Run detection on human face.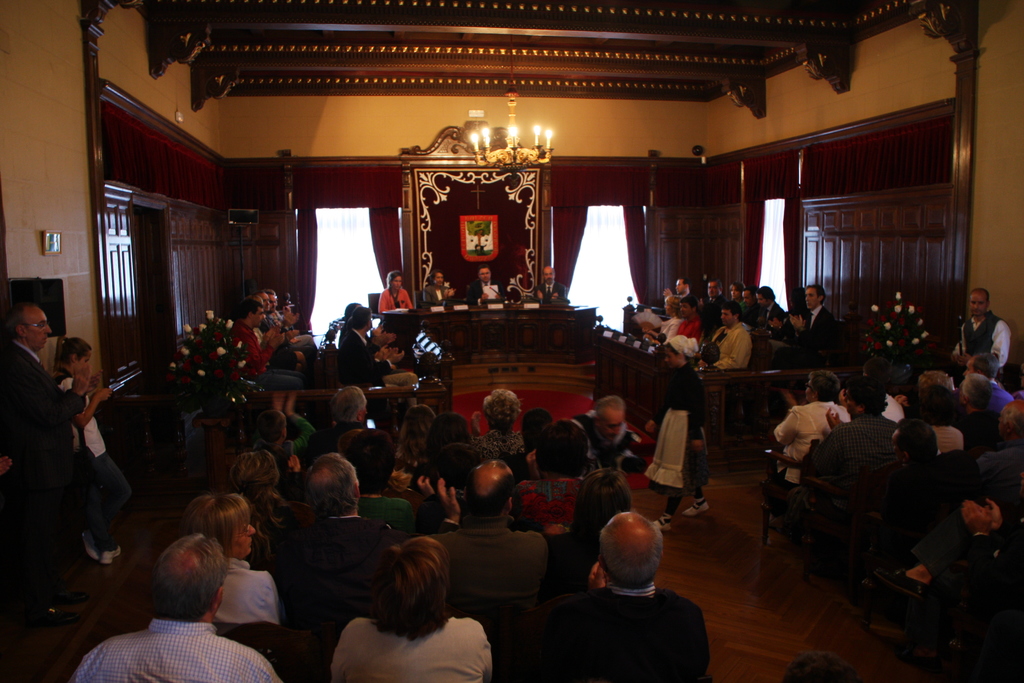
Result: [480, 270, 492, 283].
